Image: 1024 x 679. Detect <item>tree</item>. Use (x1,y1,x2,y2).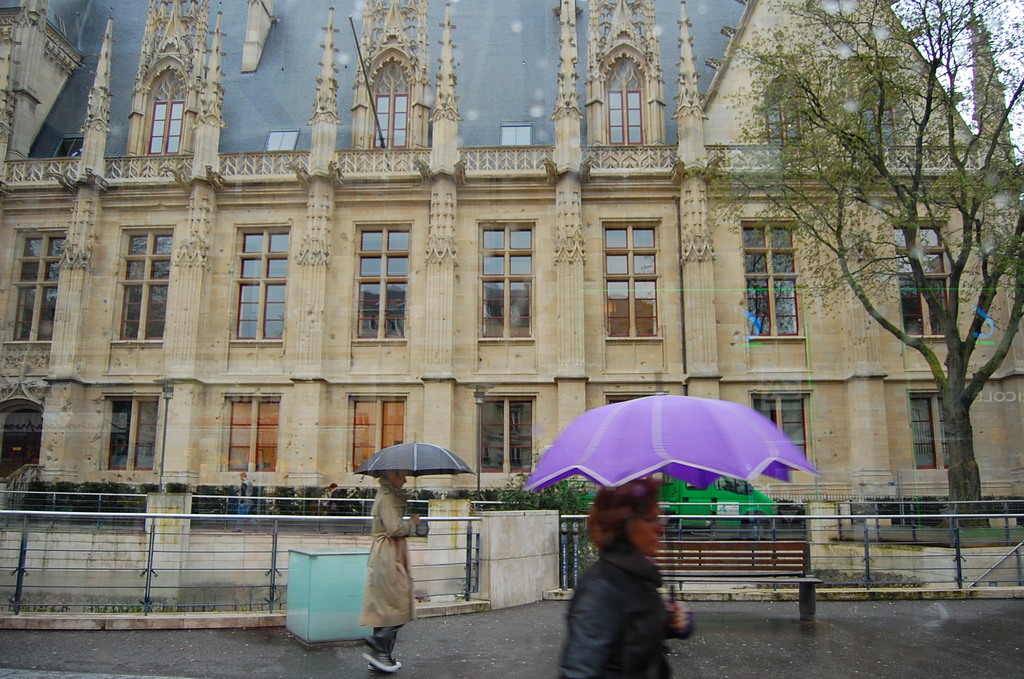
(678,0,1023,525).
